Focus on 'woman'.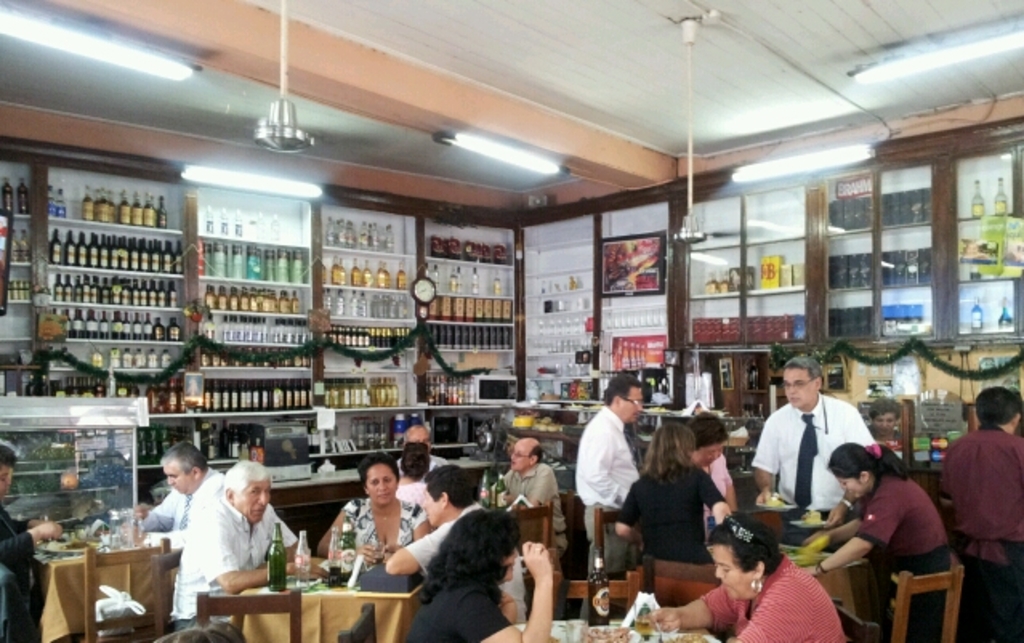
Focused at crop(396, 507, 558, 641).
